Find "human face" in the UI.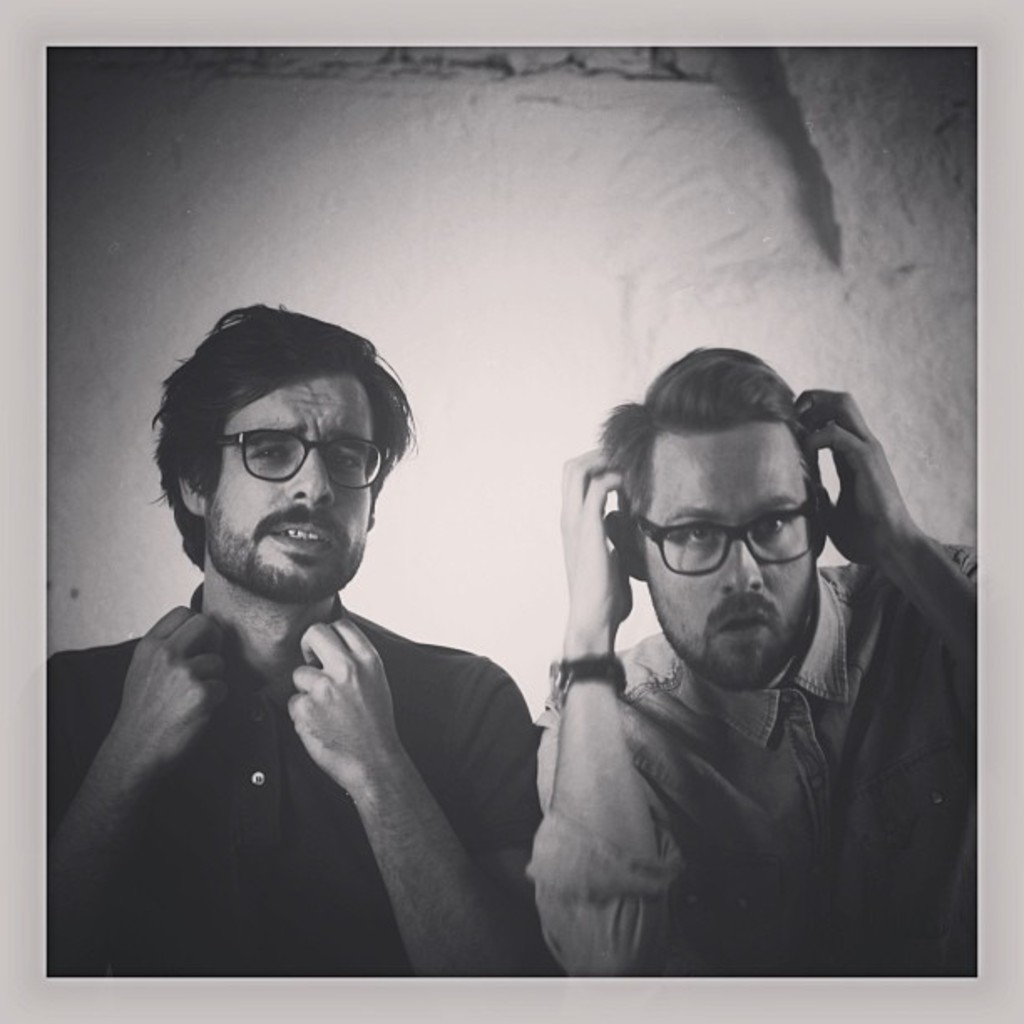
UI element at [204,371,385,594].
